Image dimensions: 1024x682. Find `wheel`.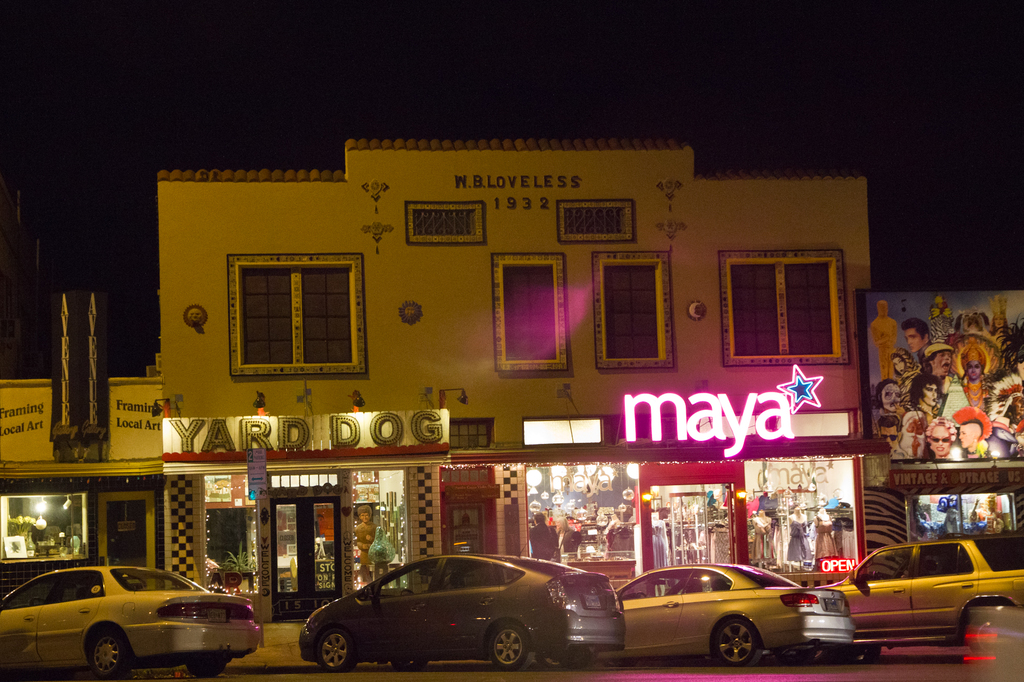
392,658,429,678.
